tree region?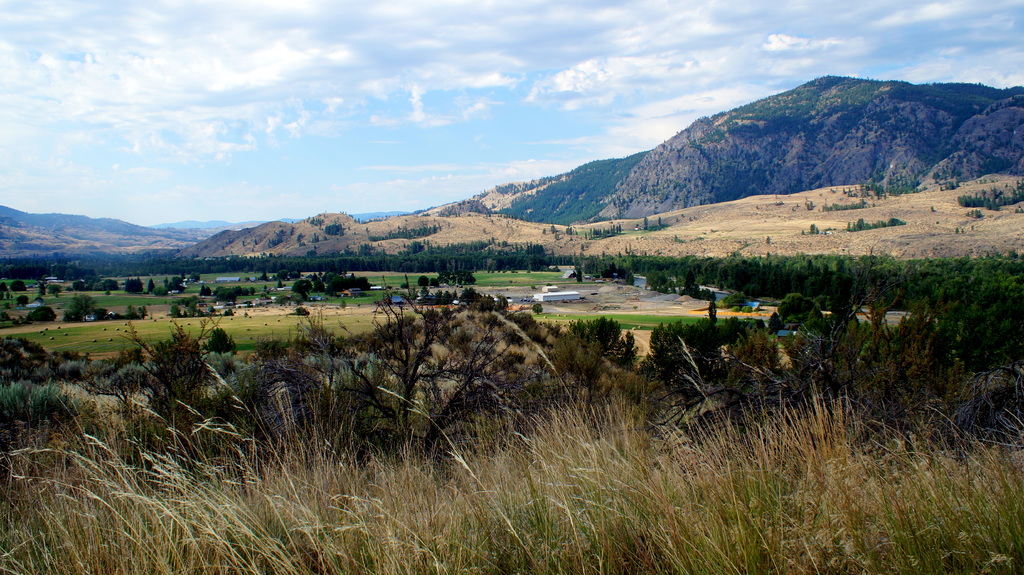
box(148, 279, 156, 294)
